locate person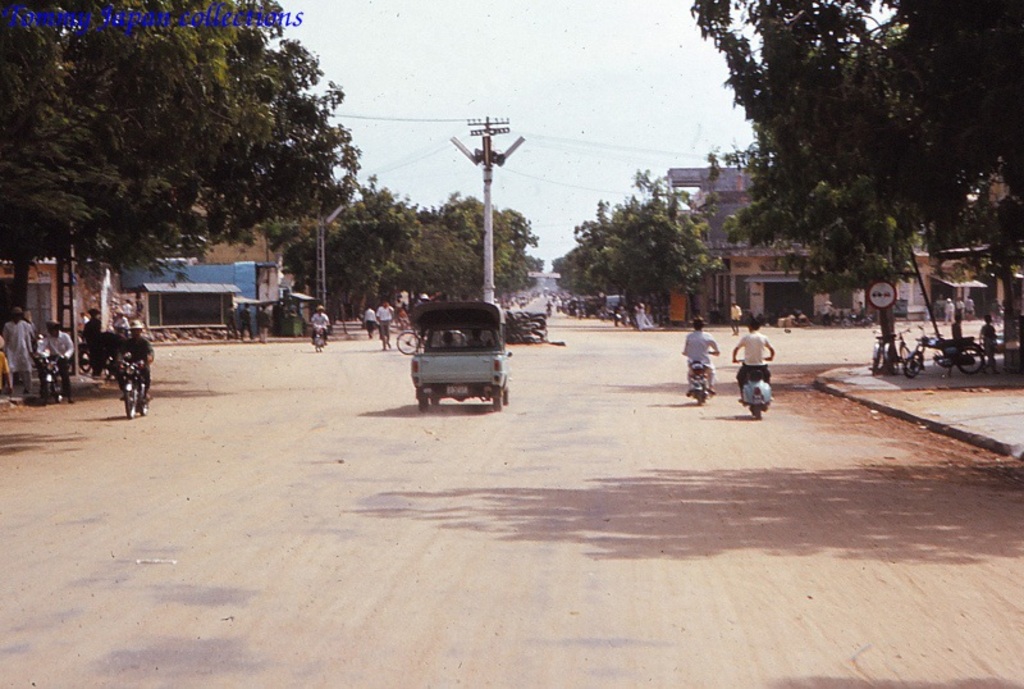
[x1=308, y1=305, x2=333, y2=348]
